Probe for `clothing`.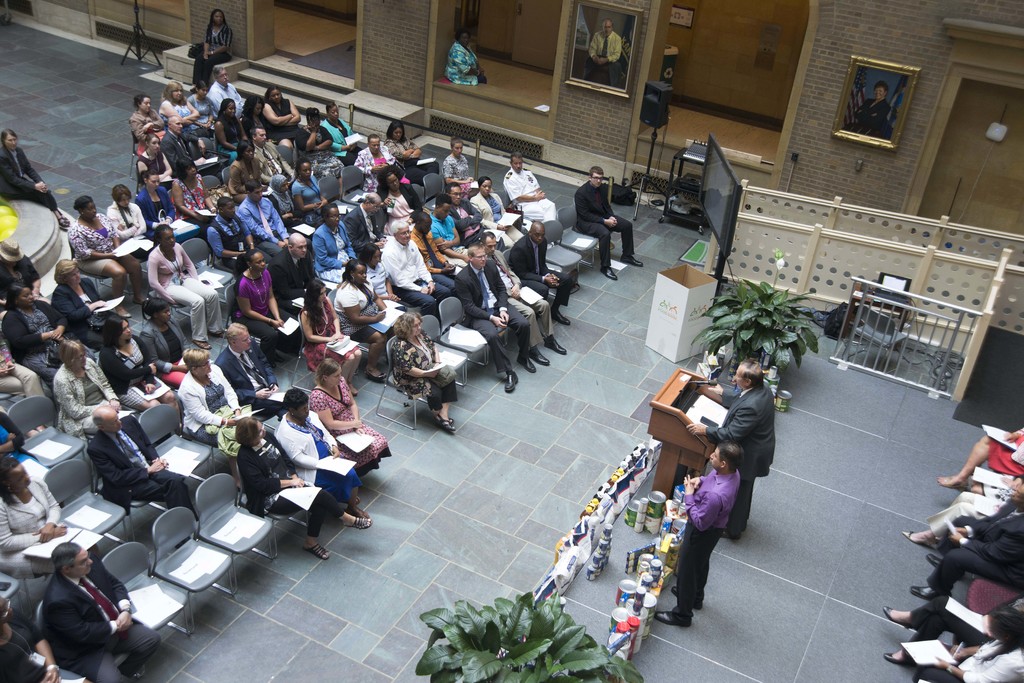
Probe result: <box>567,172,641,273</box>.
